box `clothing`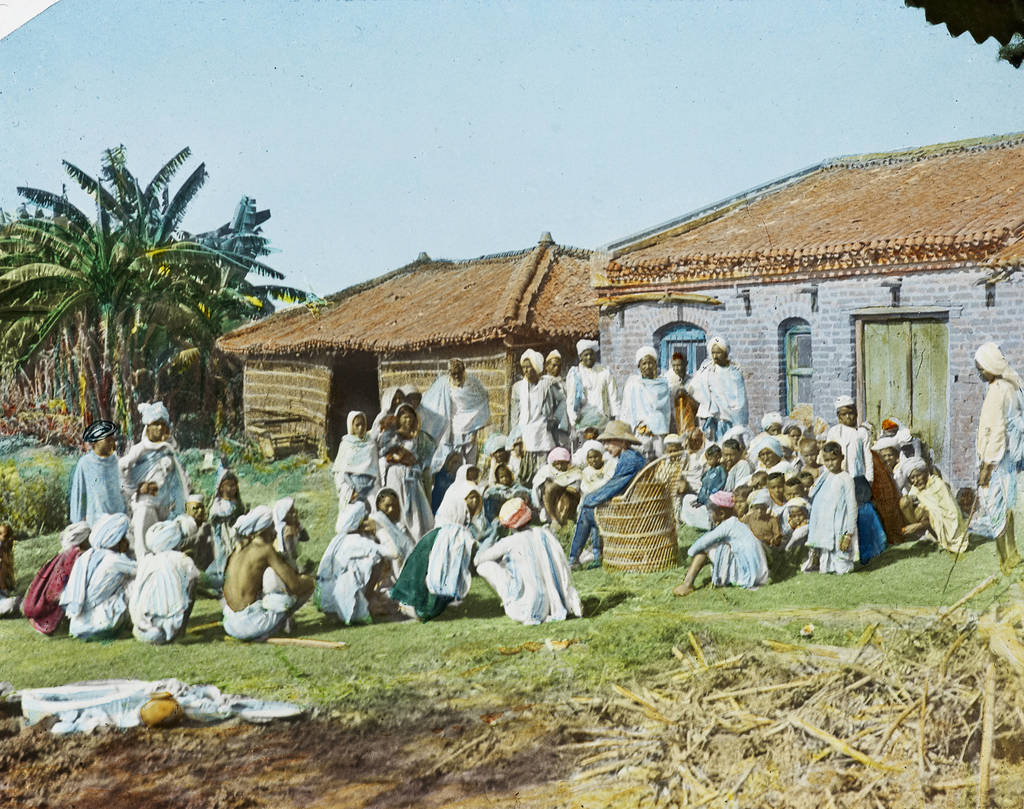
box=[67, 449, 132, 529]
